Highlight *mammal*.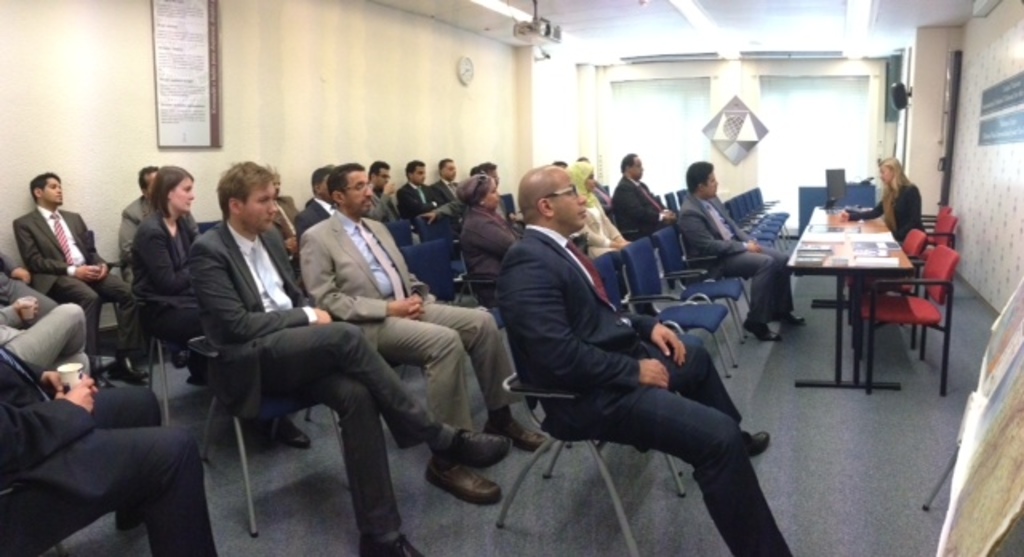
Highlighted region: 488 162 747 512.
